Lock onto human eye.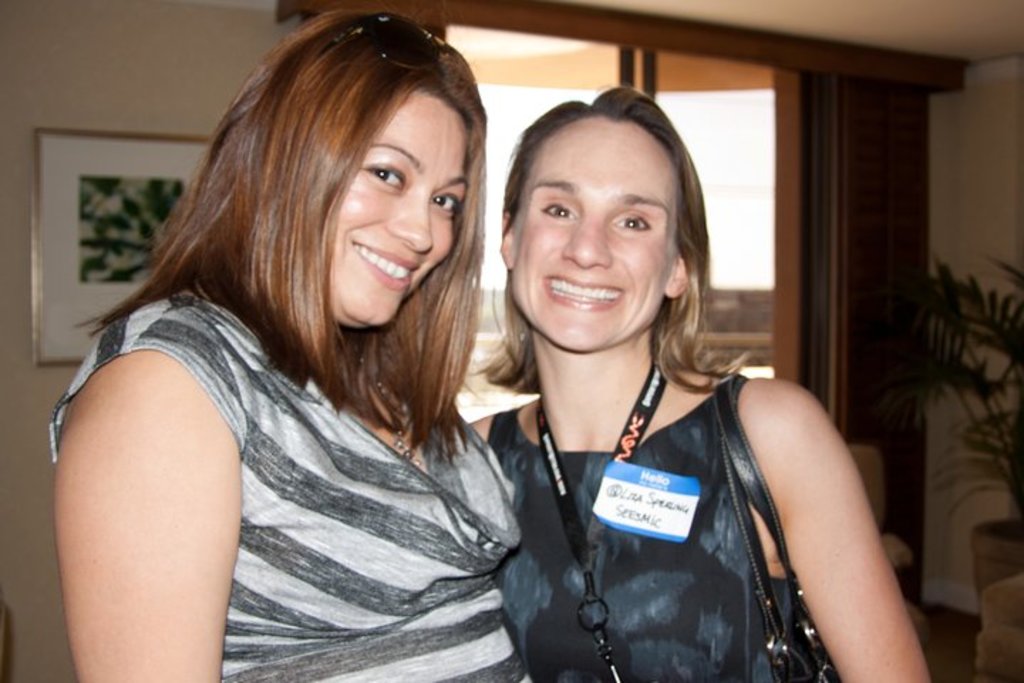
Locked: [431, 192, 459, 219].
